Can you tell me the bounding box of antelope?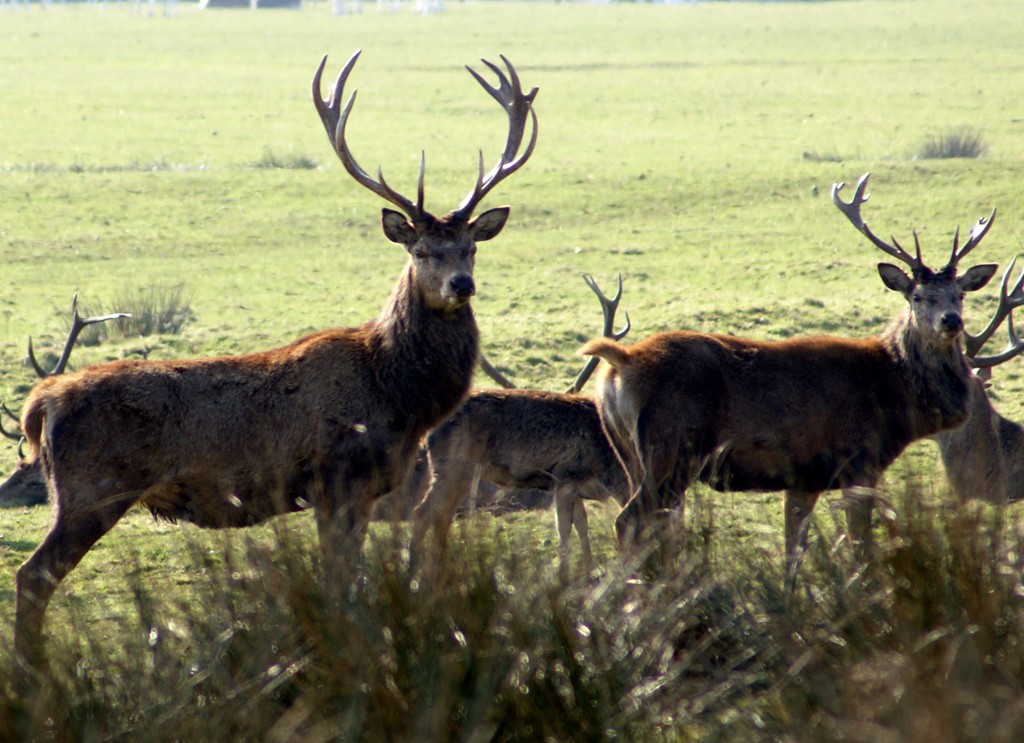
crop(580, 159, 999, 595).
